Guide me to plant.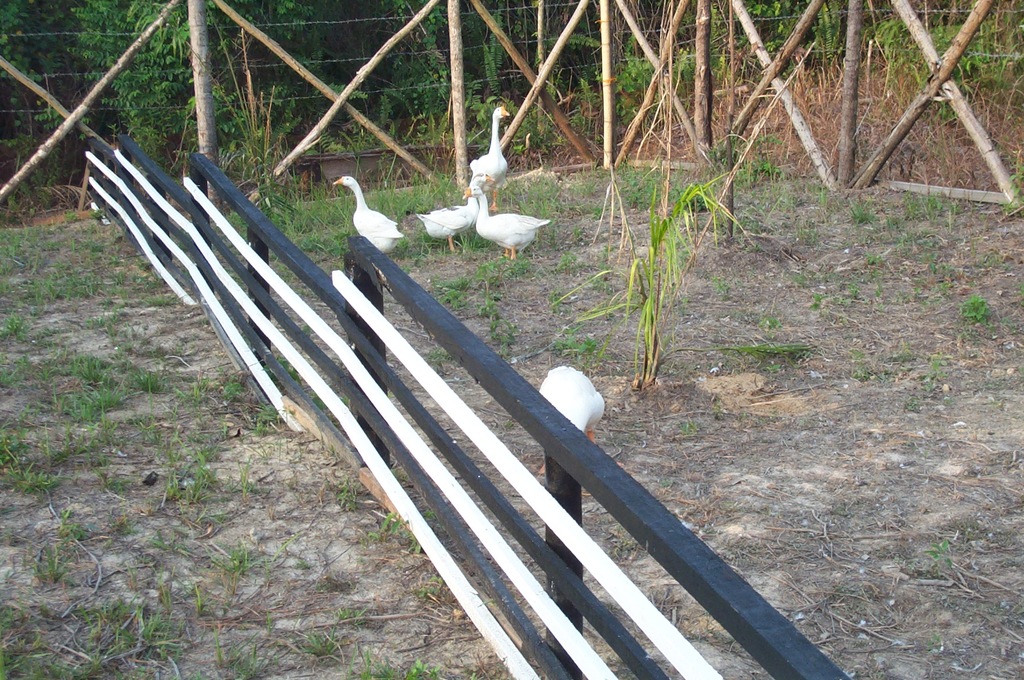
Guidance: (324,465,381,515).
